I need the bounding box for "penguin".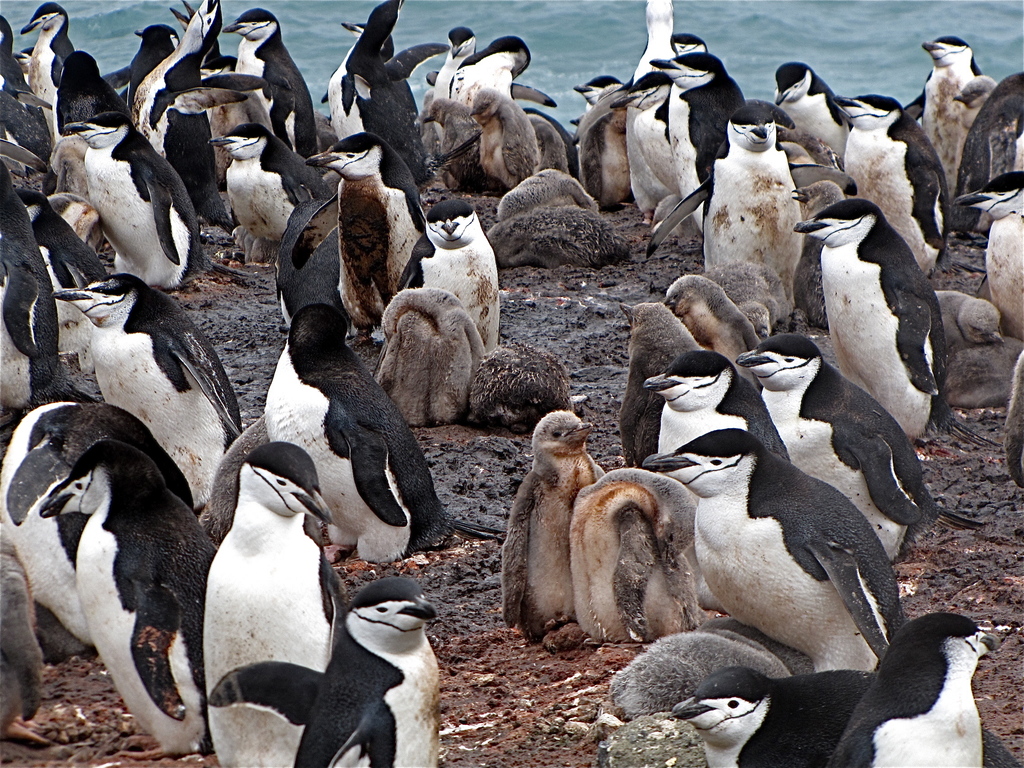
Here it is: {"left": 643, "top": 100, "right": 807, "bottom": 328}.
